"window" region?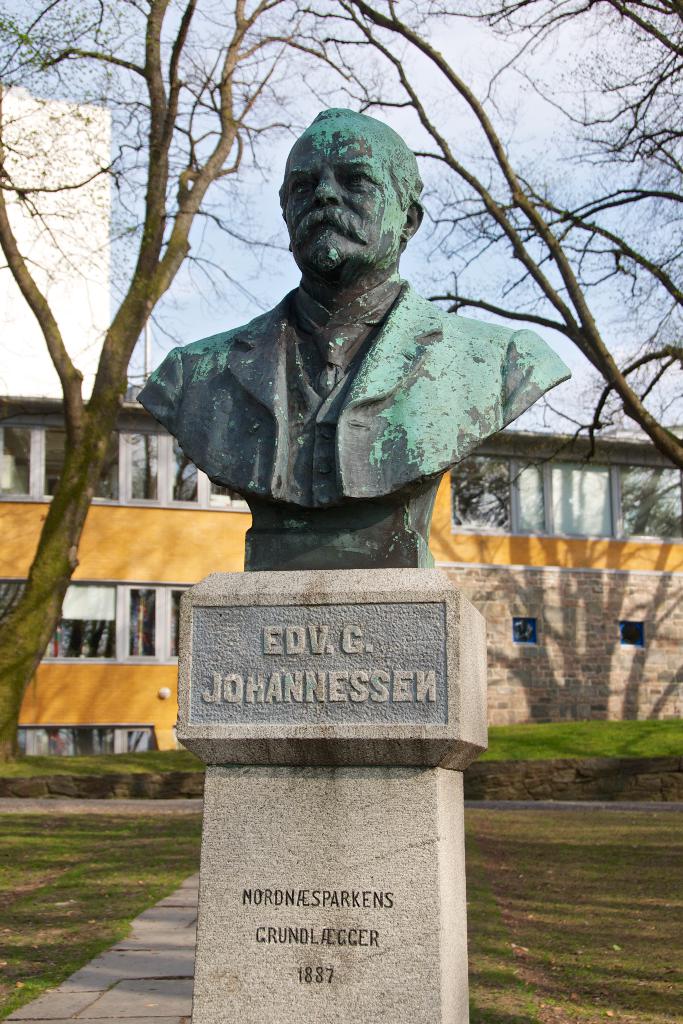
detection(450, 454, 682, 540)
